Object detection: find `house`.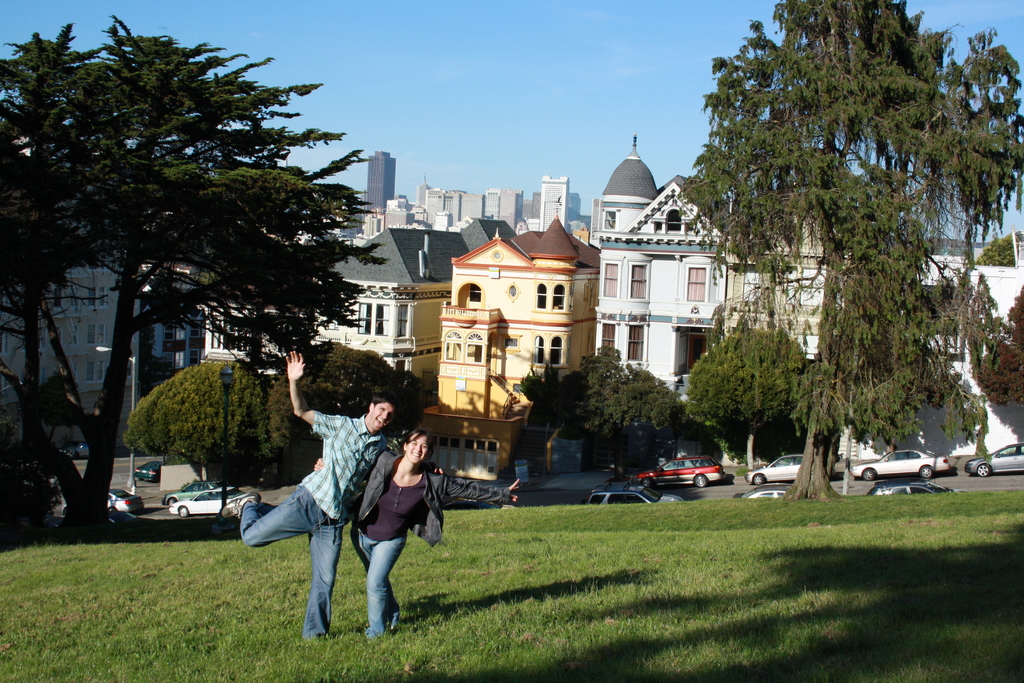
[420,215,596,489].
